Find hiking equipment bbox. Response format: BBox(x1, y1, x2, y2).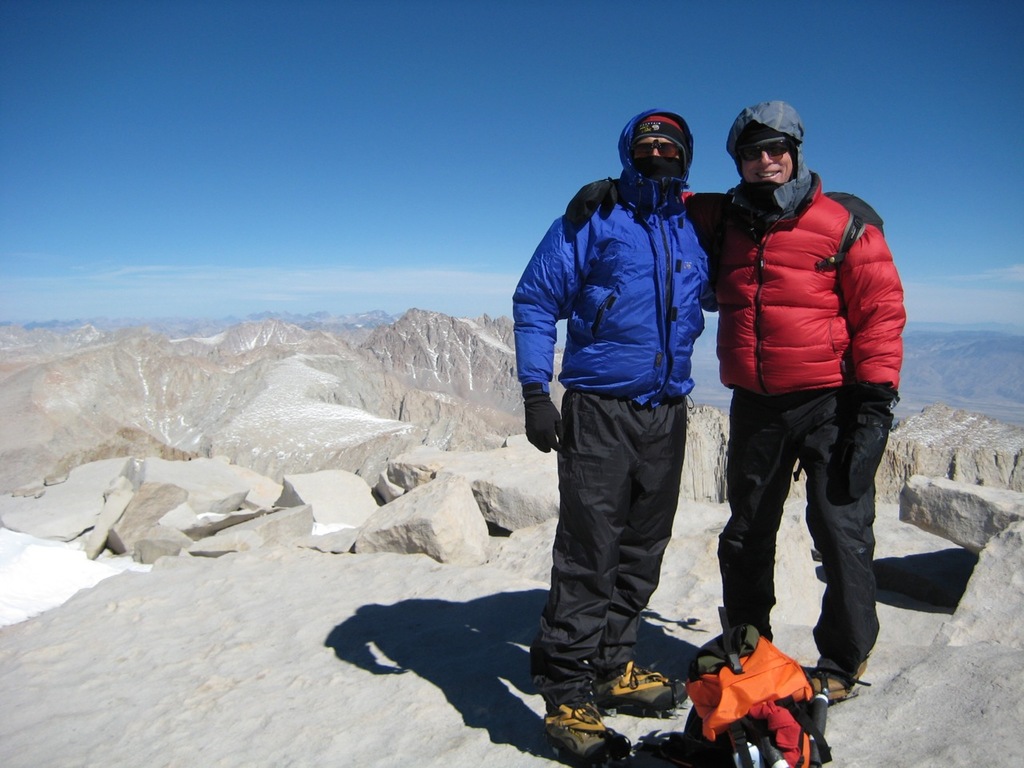
BBox(677, 606, 833, 767).
